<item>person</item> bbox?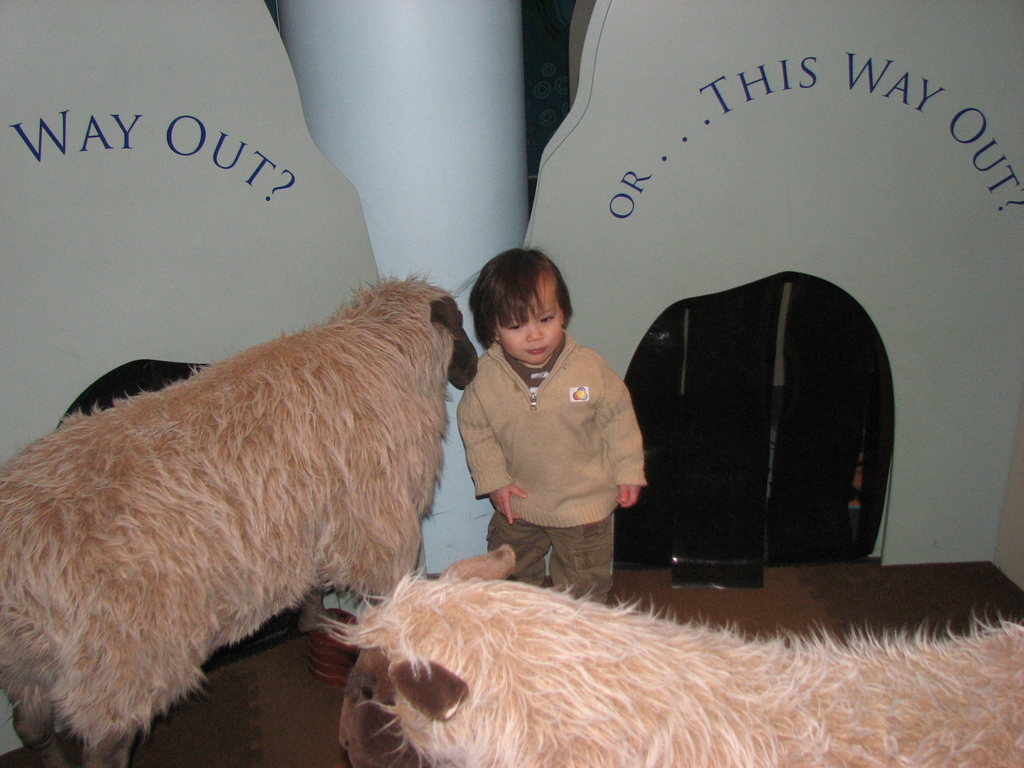
[x1=452, y1=244, x2=645, y2=604]
